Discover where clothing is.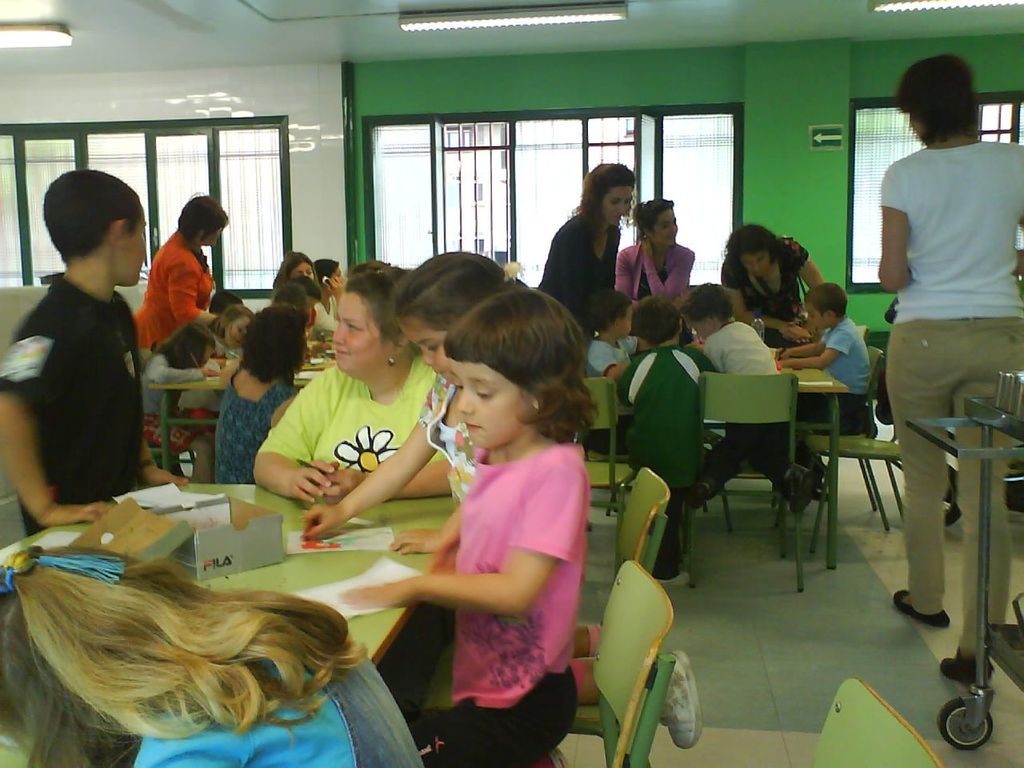
Discovered at bbox=(8, 212, 154, 539).
